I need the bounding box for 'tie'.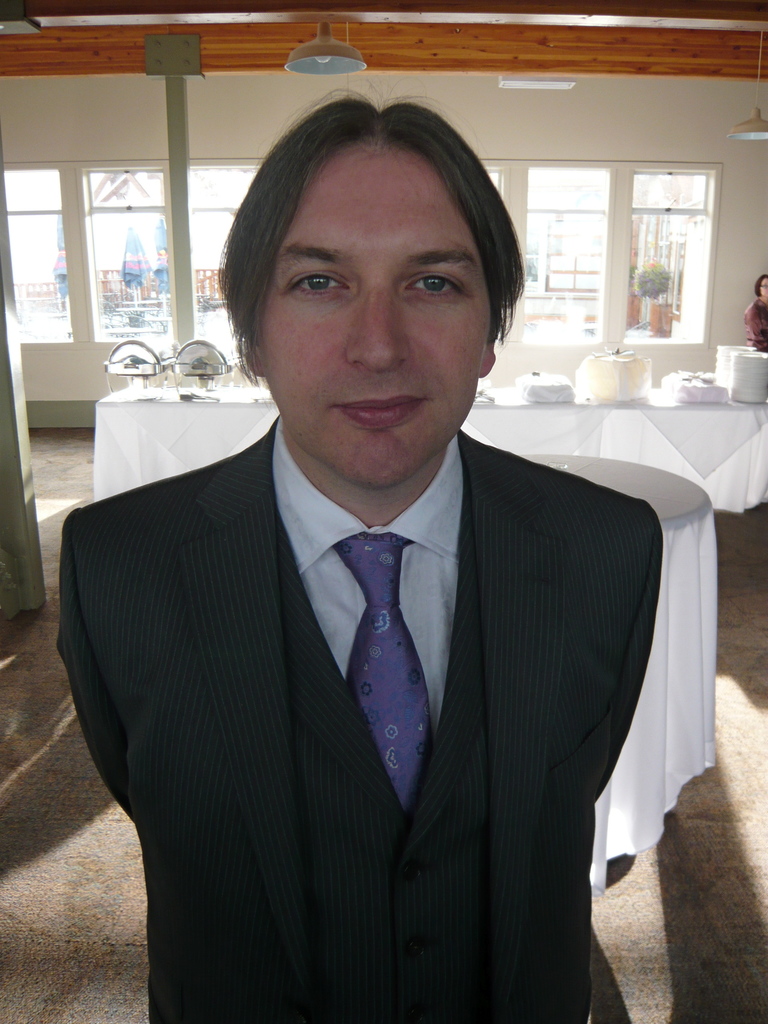
Here it is: x1=326, y1=529, x2=428, y2=817.
